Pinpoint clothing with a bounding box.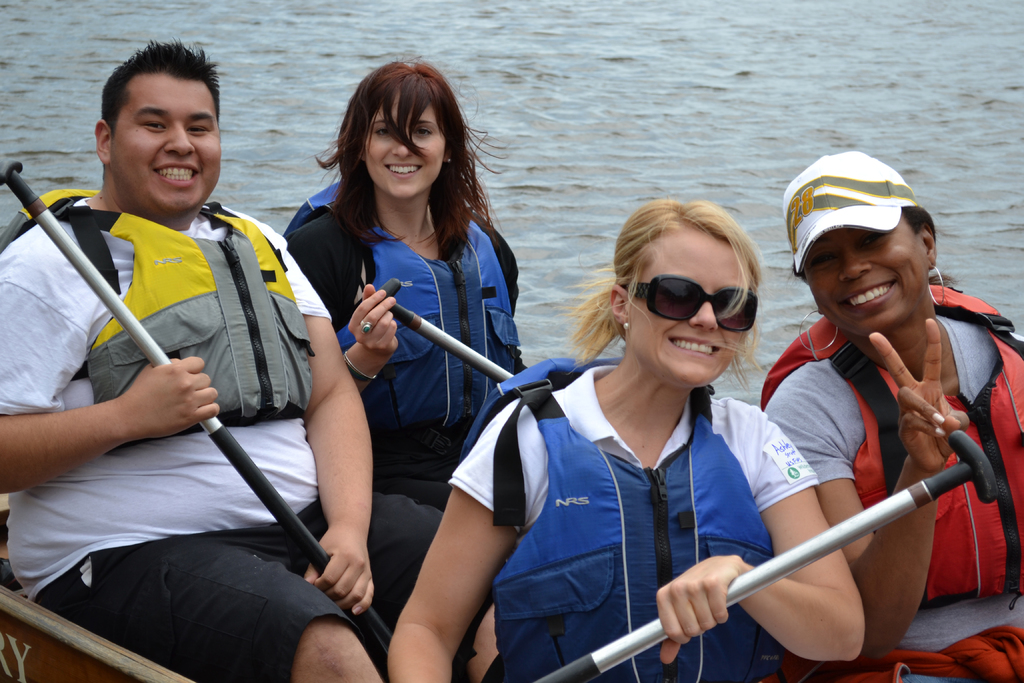
box(469, 317, 810, 672).
